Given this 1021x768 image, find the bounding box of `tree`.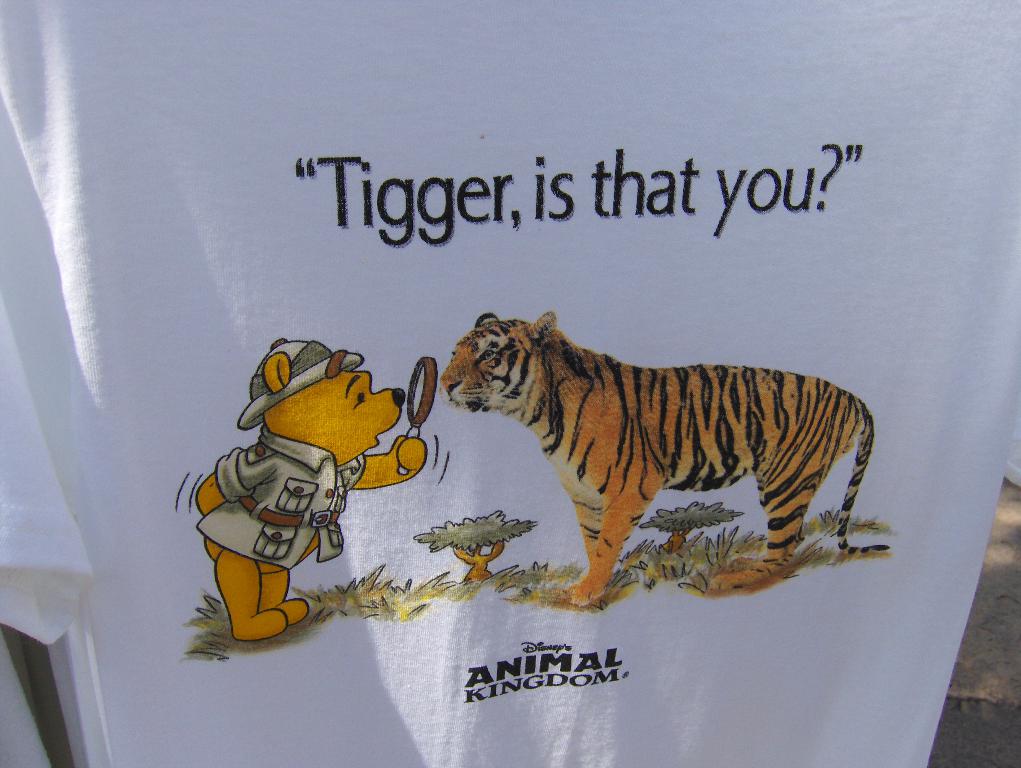
rect(417, 507, 543, 585).
